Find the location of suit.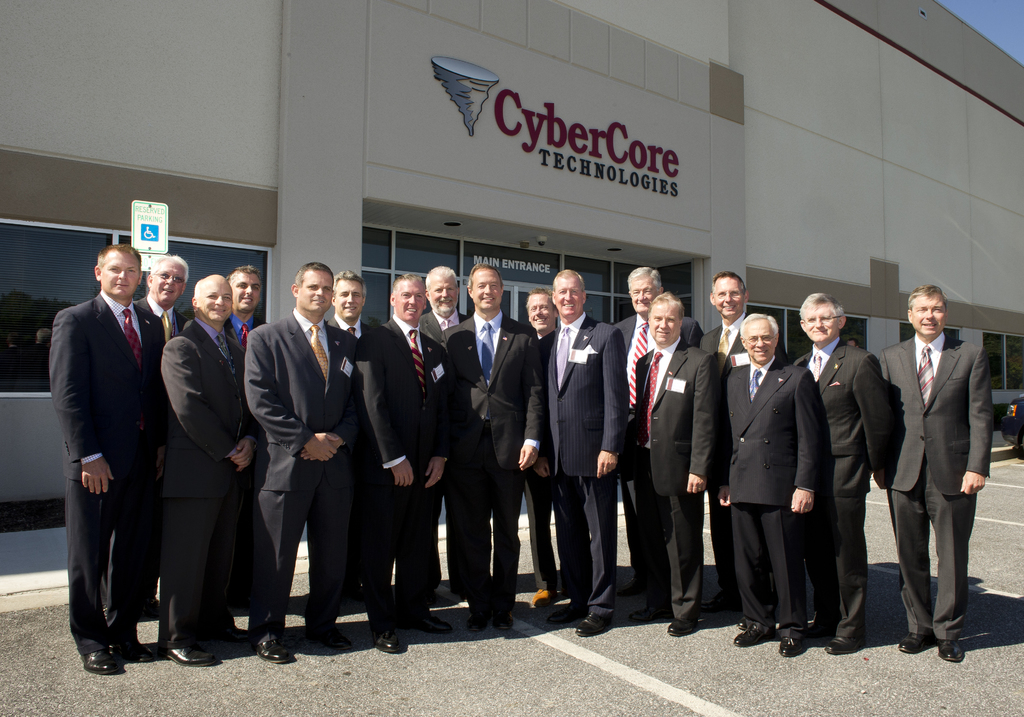
Location: [x1=536, y1=330, x2=556, y2=592].
